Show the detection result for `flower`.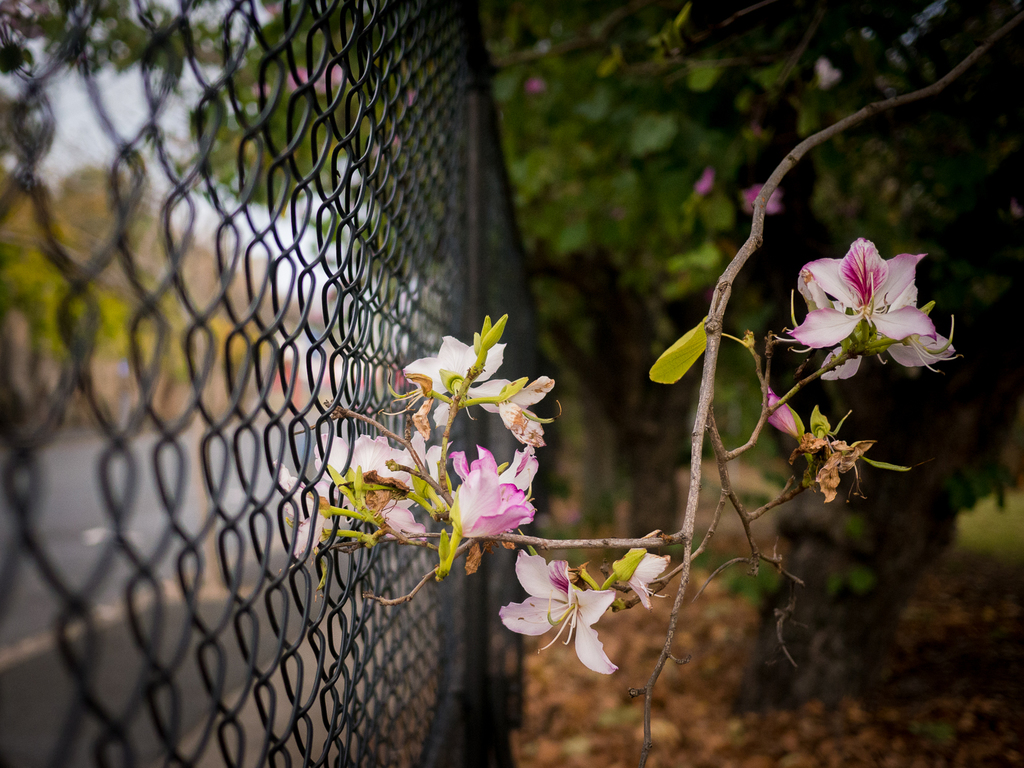
pyautogui.locateOnScreen(616, 531, 673, 610).
